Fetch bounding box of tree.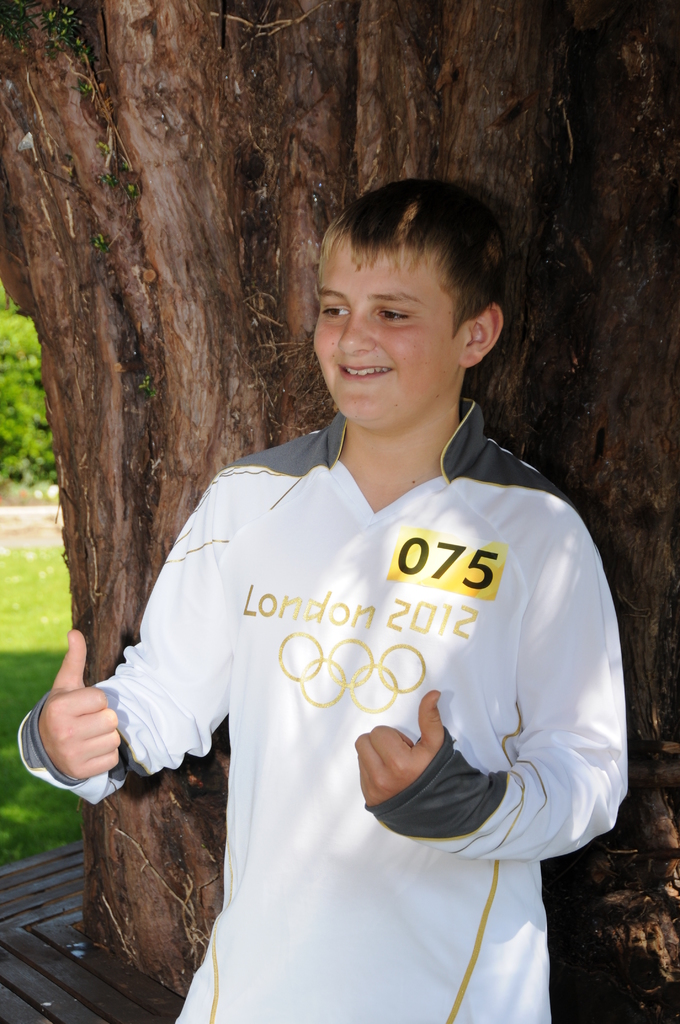
Bbox: l=0, t=0, r=679, b=1023.
